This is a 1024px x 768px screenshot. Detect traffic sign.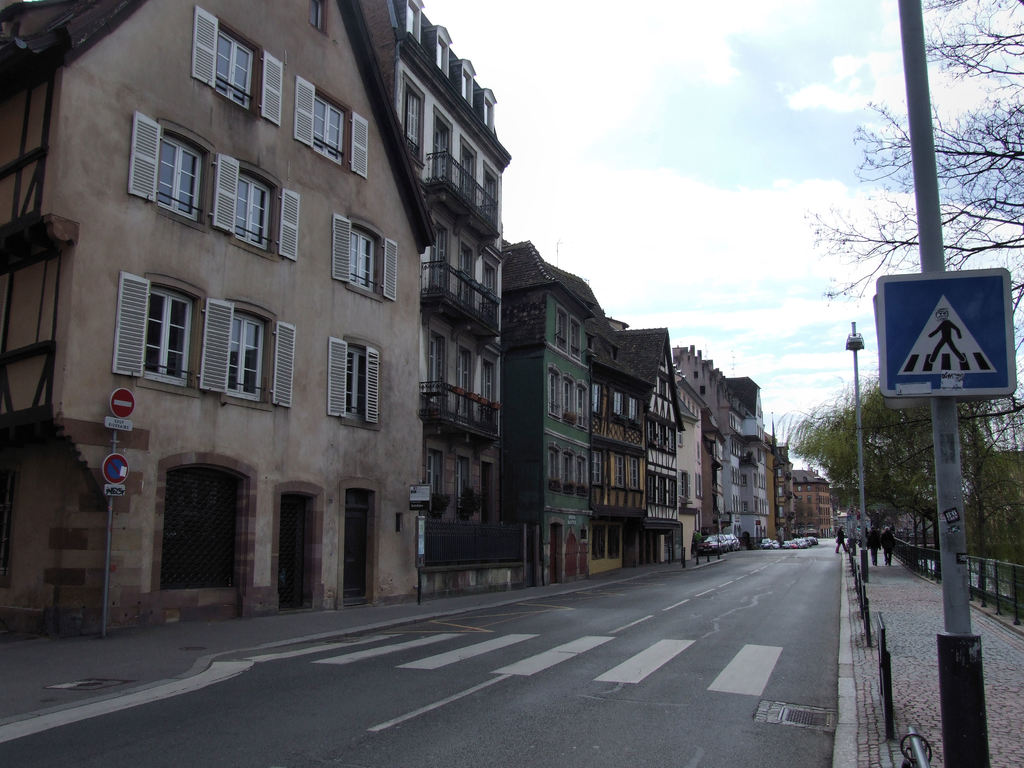
region(106, 483, 128, 496).
